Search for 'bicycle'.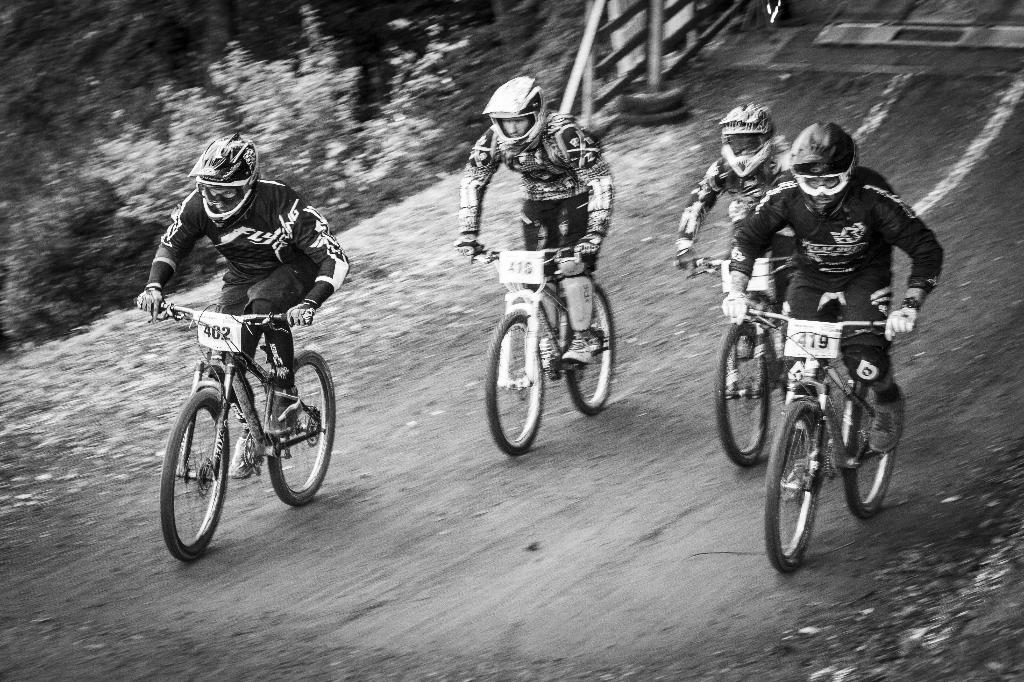
Found at bbox(146, 288, 340, 554).
